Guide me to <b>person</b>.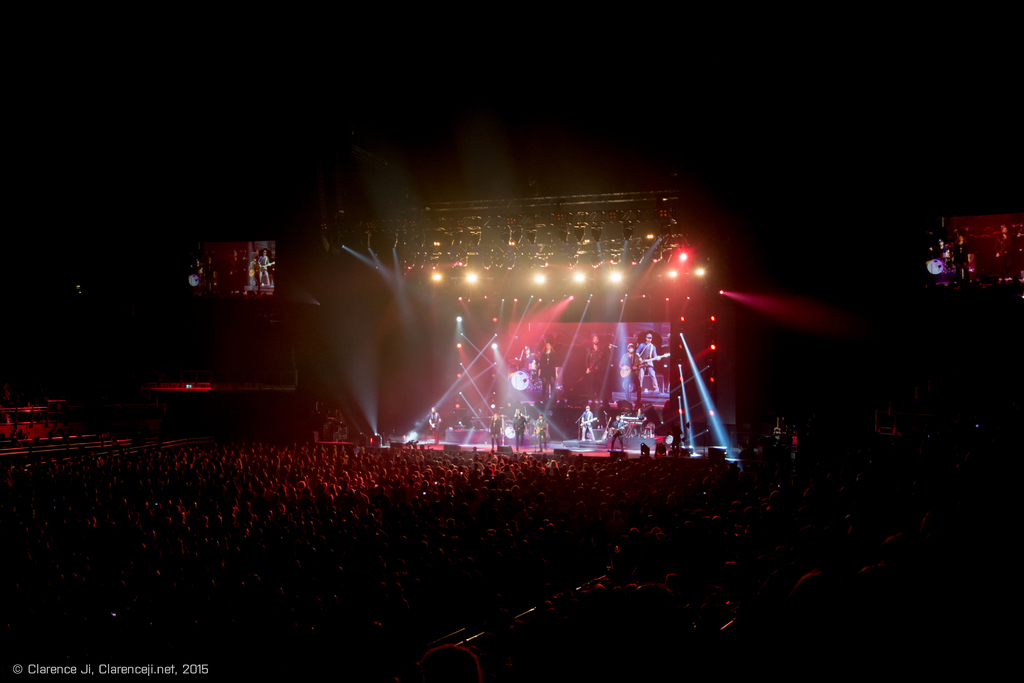
Guidance: 488 407 504 453.
